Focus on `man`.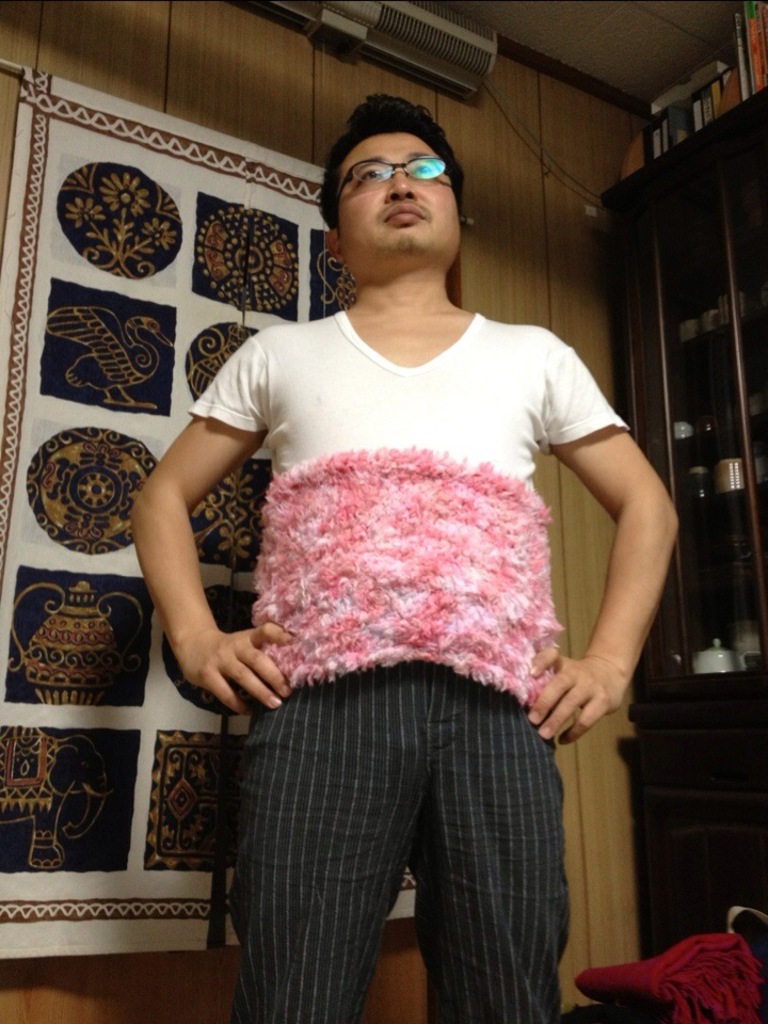
Focused at bbox=(138, 86, 670, 992).
